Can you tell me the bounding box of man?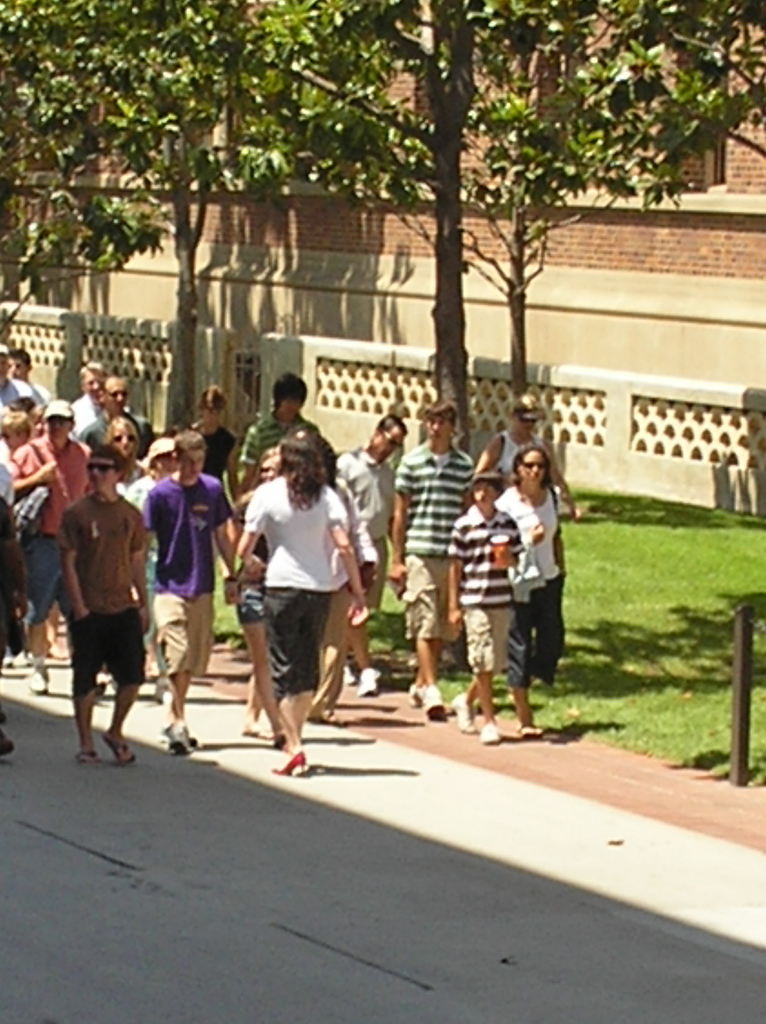
pyautogui.locateOnScreen(330, 417, 404, 698).
